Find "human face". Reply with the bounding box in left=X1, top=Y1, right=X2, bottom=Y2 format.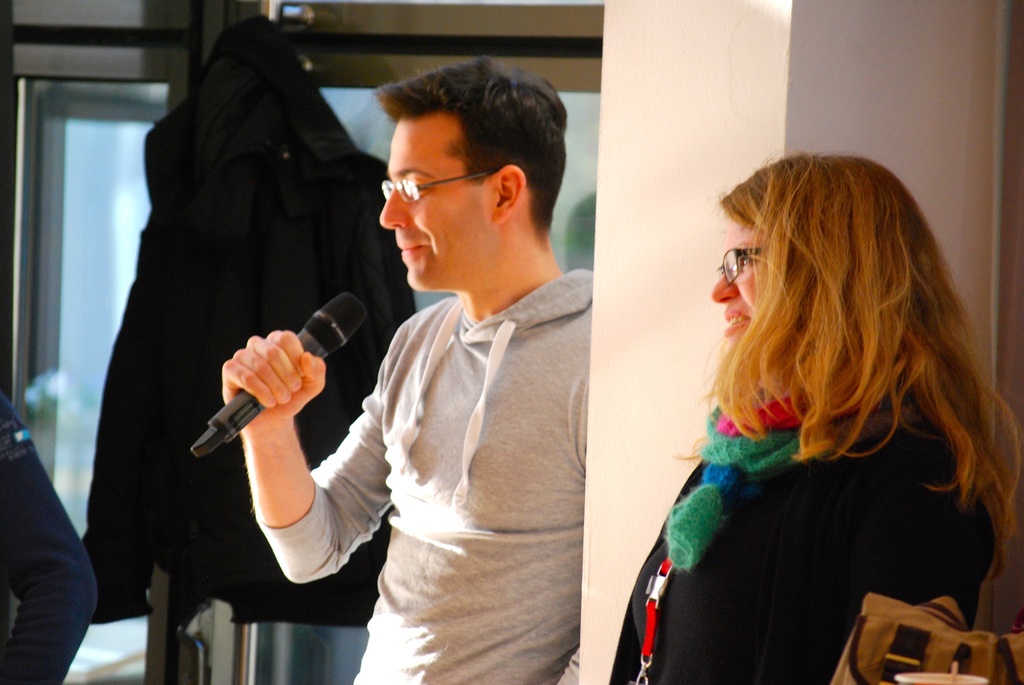
left=710, top=223, right=764, bottom=341.
